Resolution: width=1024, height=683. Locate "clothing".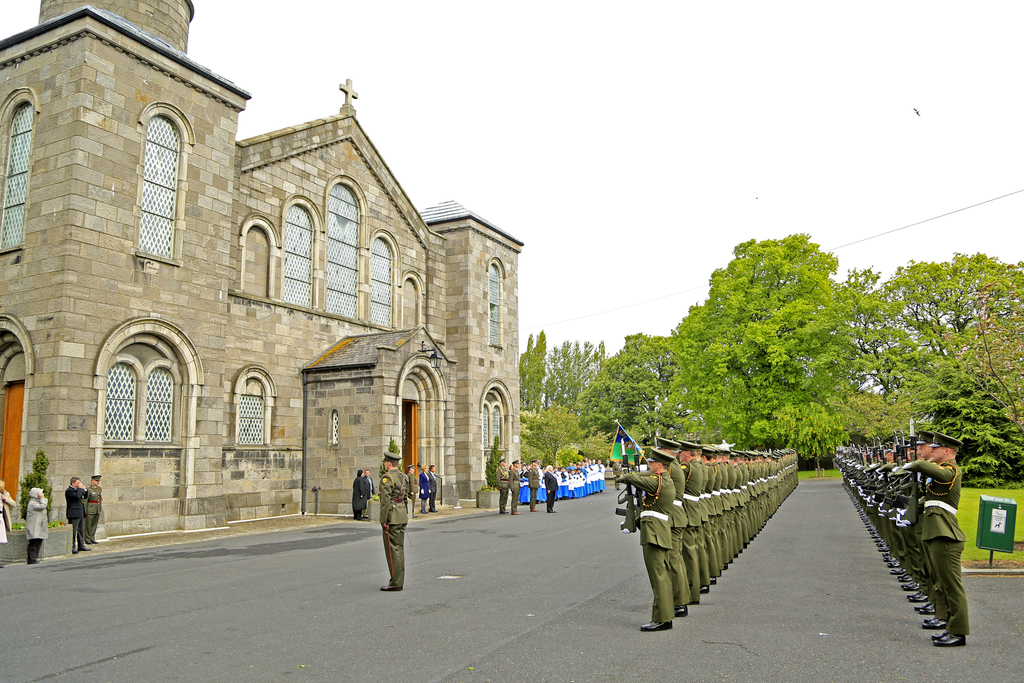
{"left": 741, "top": 461, "right": 763, "bottom": 533}.
